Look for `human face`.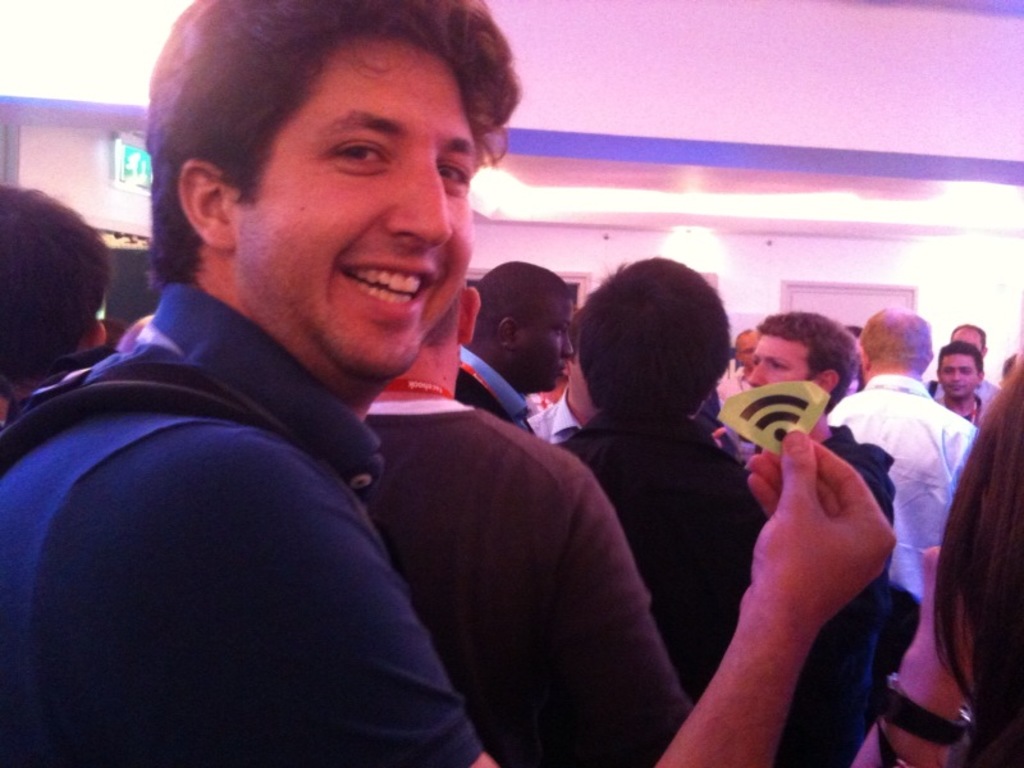
Found: locate(524, 294, 572, 389).
